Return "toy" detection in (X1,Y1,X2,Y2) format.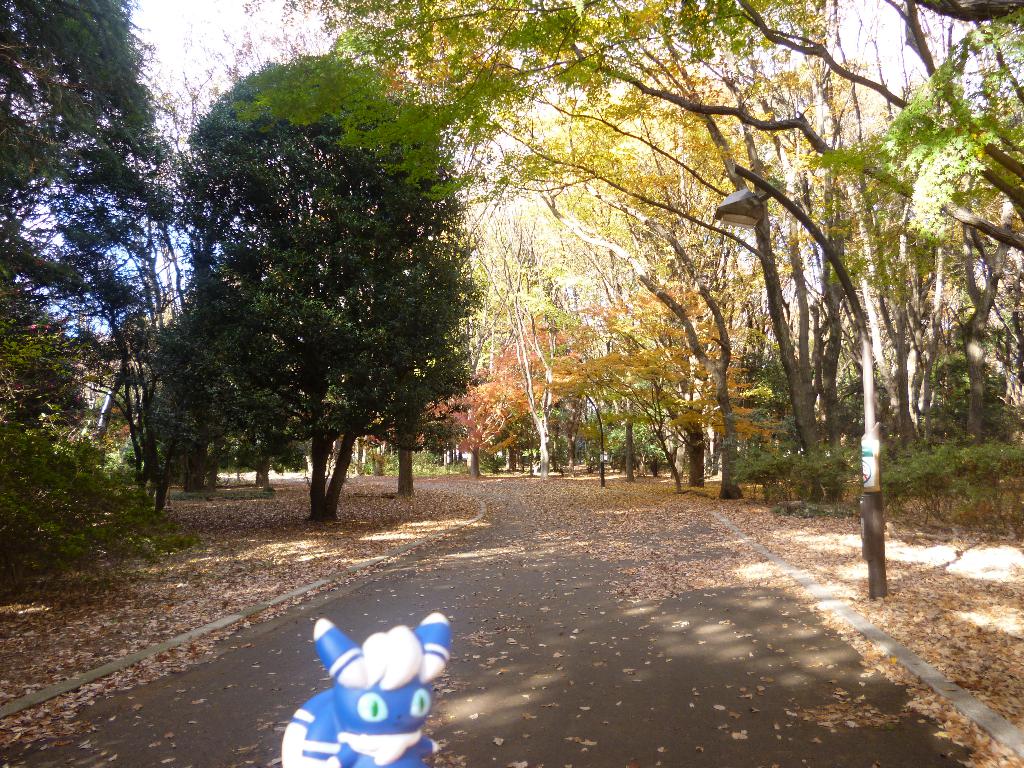
(280,609,450,767).
